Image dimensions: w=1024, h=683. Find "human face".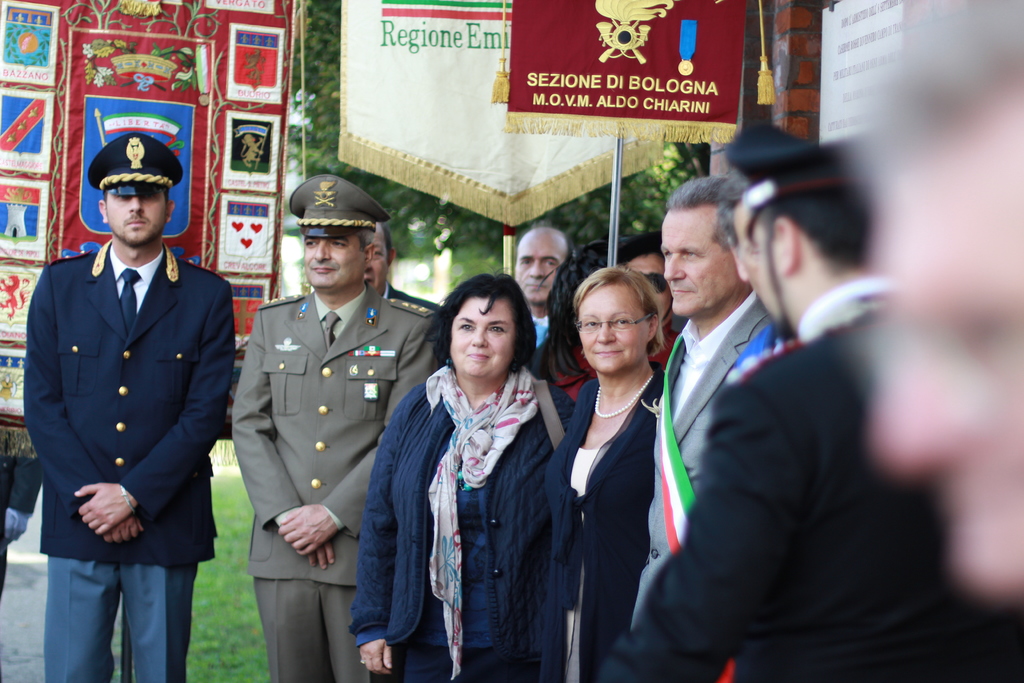
left=573, top=285, right=652, bottom=374.
